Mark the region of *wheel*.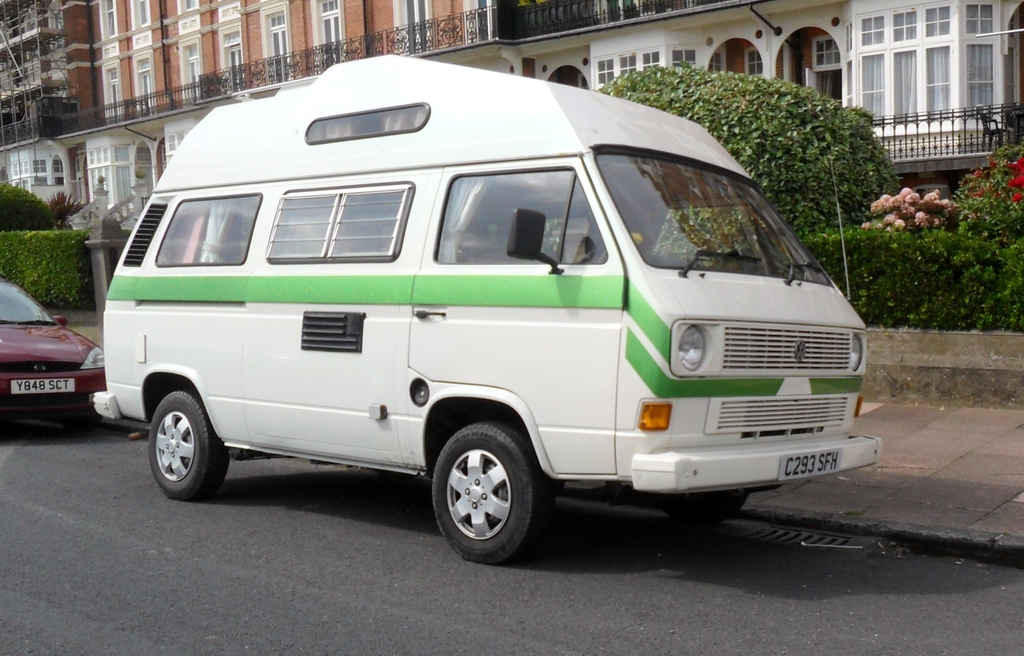
Region: box=[434, 429, 548, 556].
